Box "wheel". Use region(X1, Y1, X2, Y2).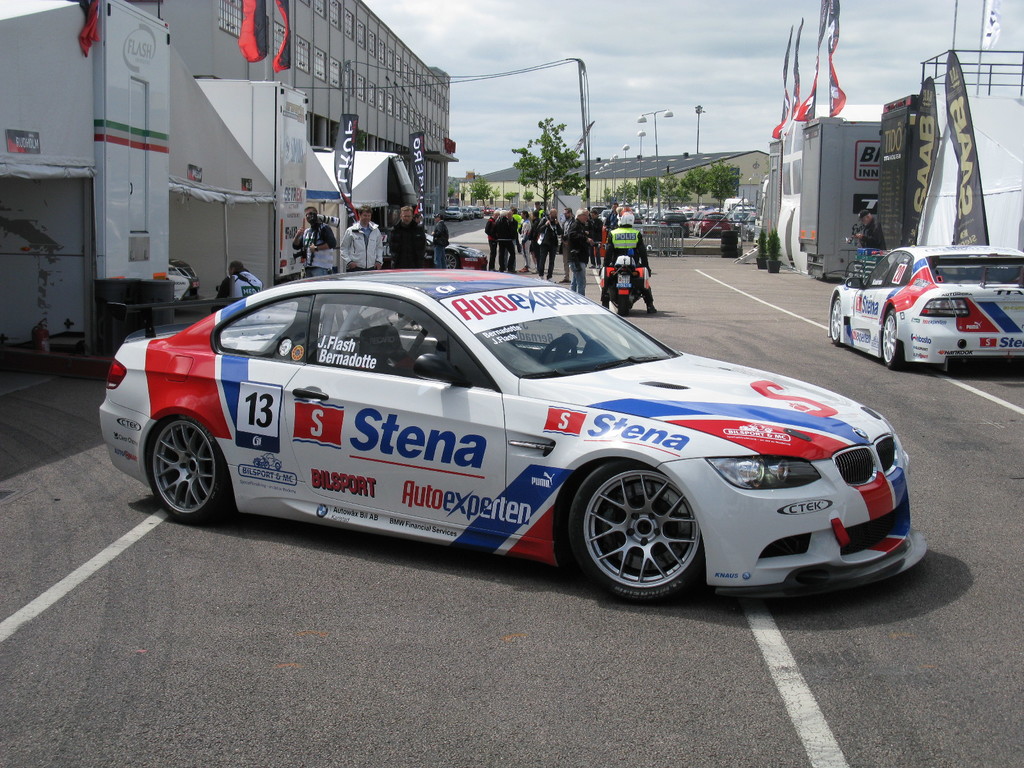
region(446, 253, 458, 269).
